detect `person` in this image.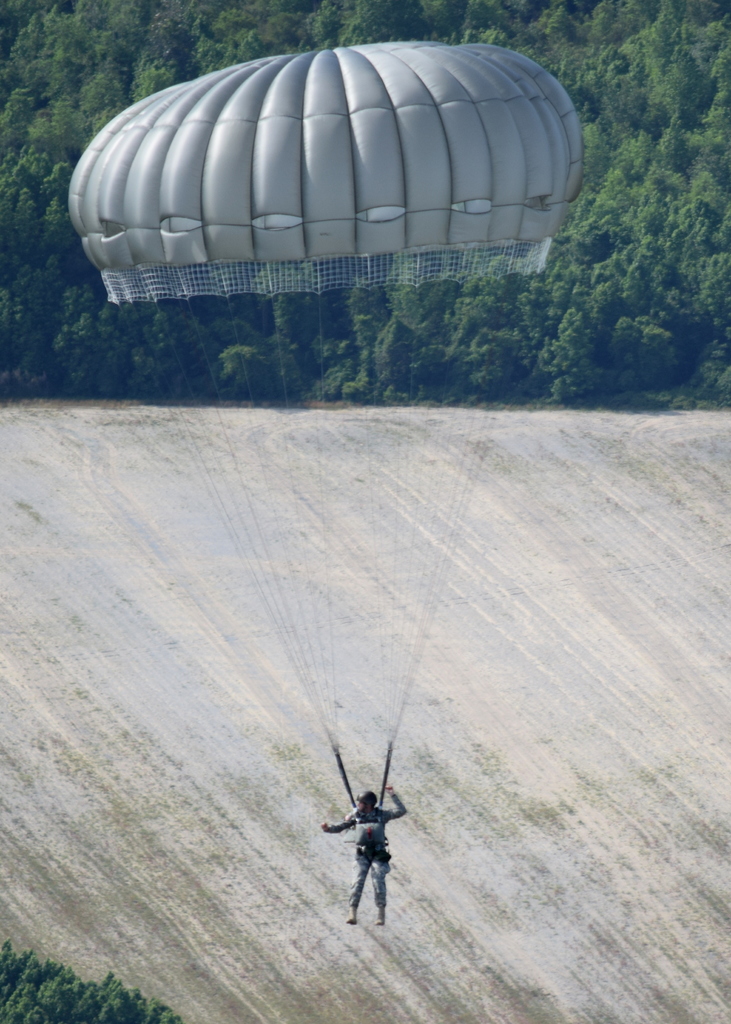
Detection: l=318, t=780, r=389, b=923.
